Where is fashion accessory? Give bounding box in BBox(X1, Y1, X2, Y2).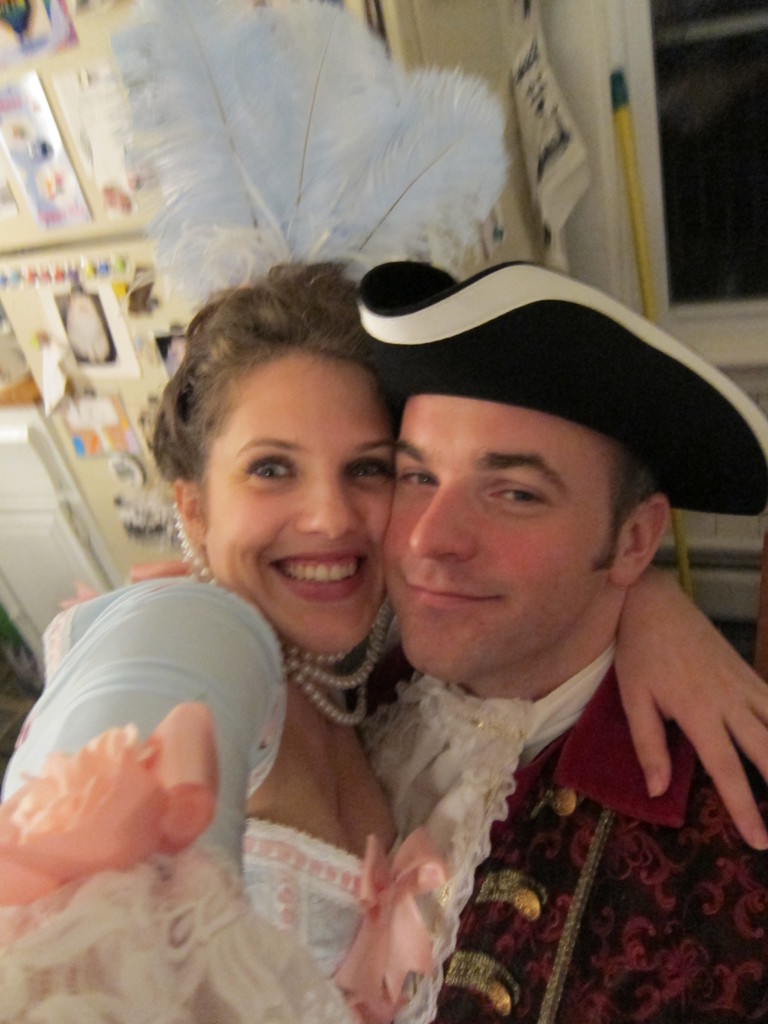
BBox(111, 0, 513, 316).
